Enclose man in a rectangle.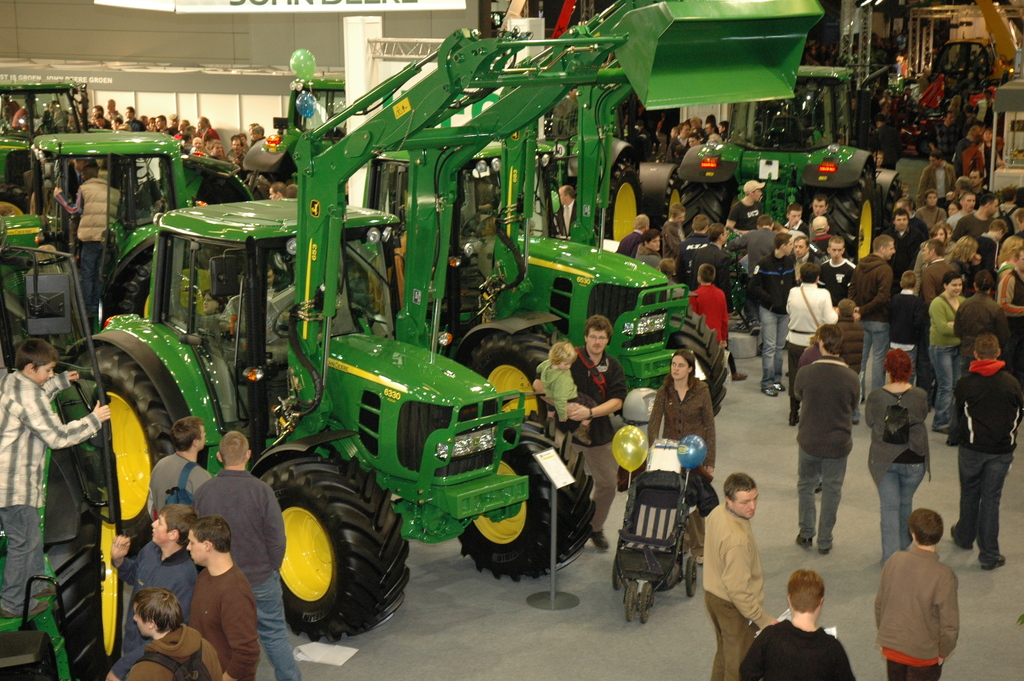
select_region(868, 509, 959, 680).
